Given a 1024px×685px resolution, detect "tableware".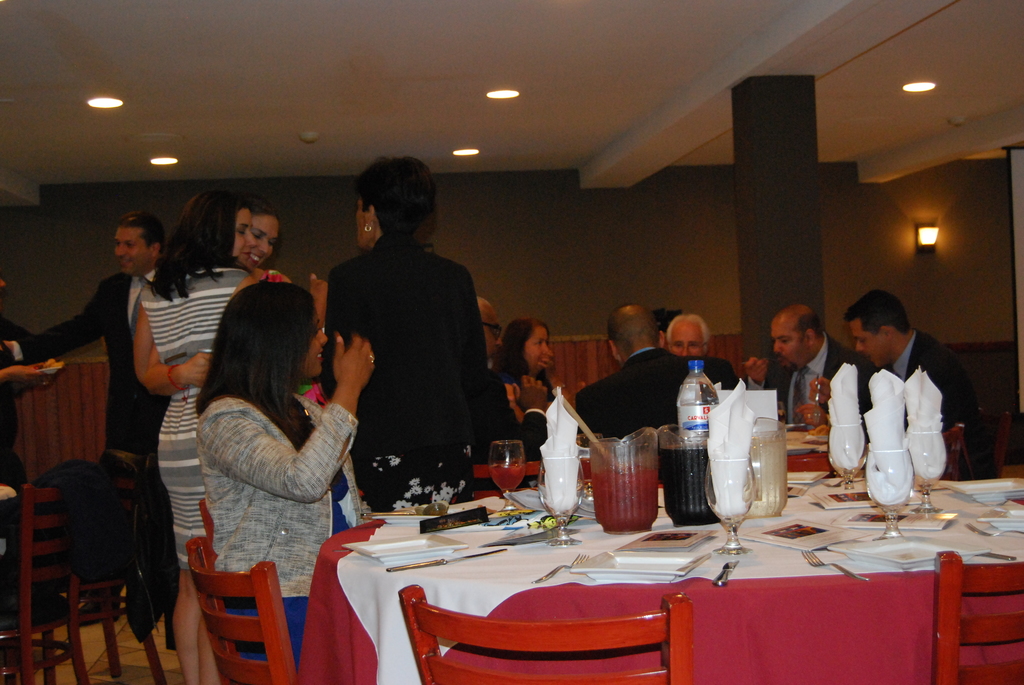
(left=748, top=416, right=788, bottom=516).
